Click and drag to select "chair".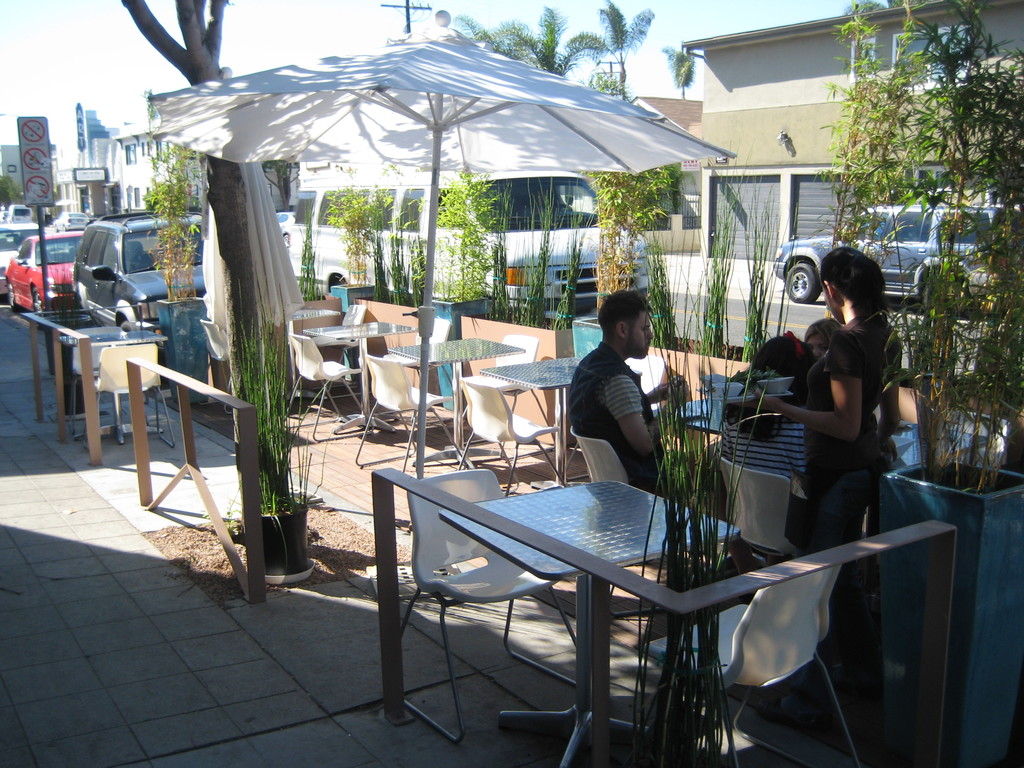
Selection: (565,424,689,623).
